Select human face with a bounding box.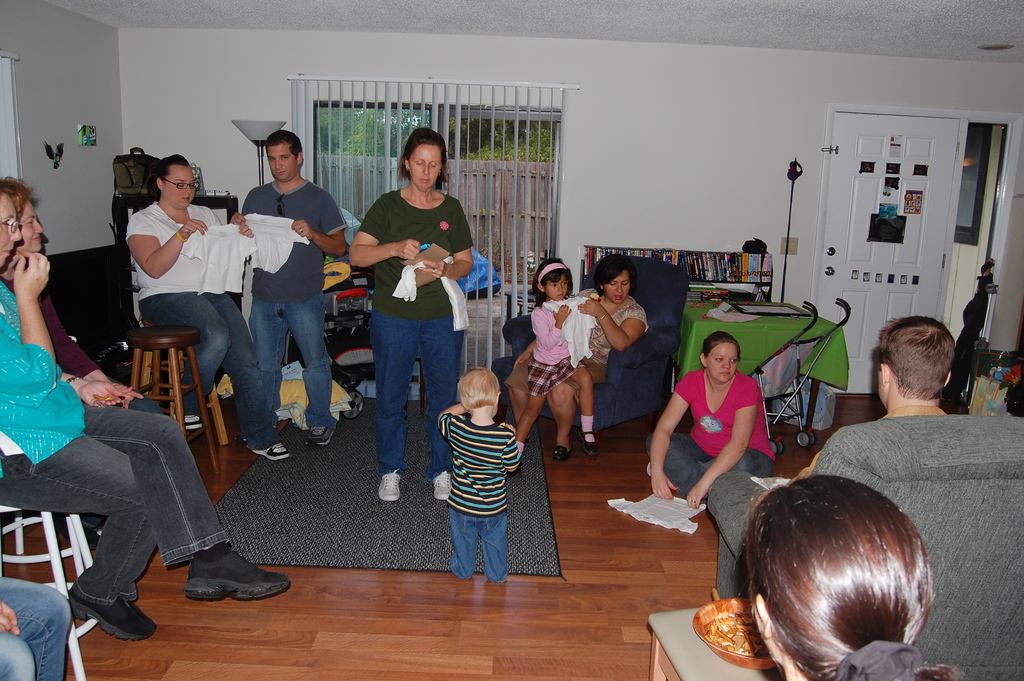
locate(600, 268, 637, 309).
